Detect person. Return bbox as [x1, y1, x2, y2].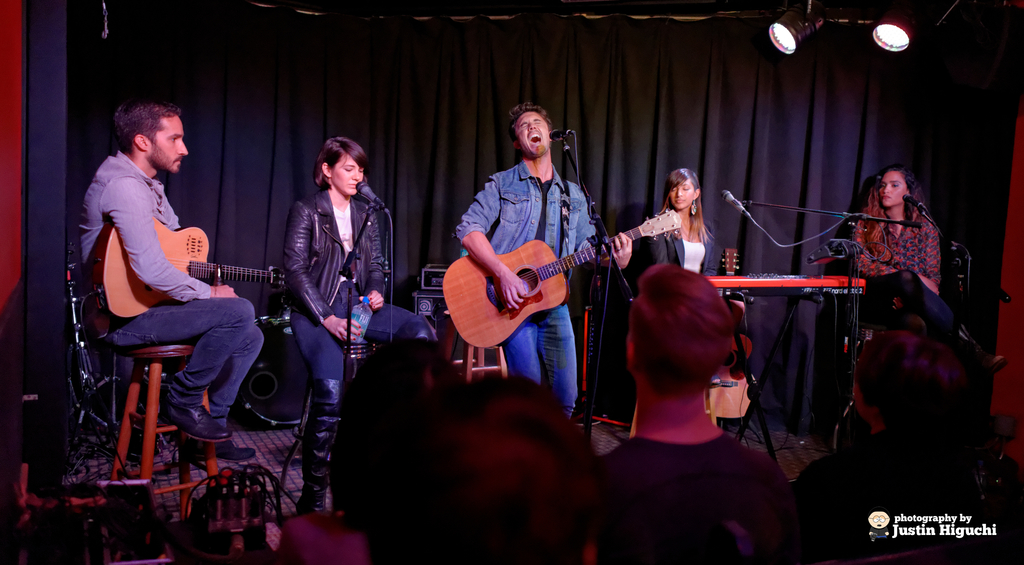
[392, 372, 601, 564].
